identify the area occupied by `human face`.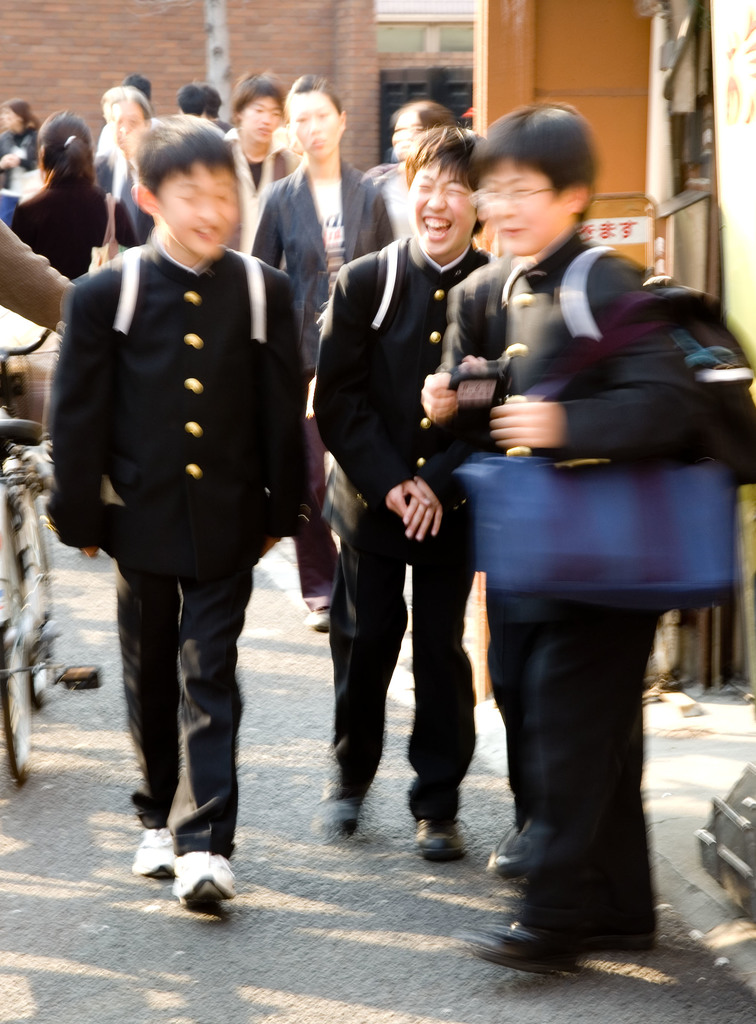
Area: select_region(485, 160, 566, 255).
